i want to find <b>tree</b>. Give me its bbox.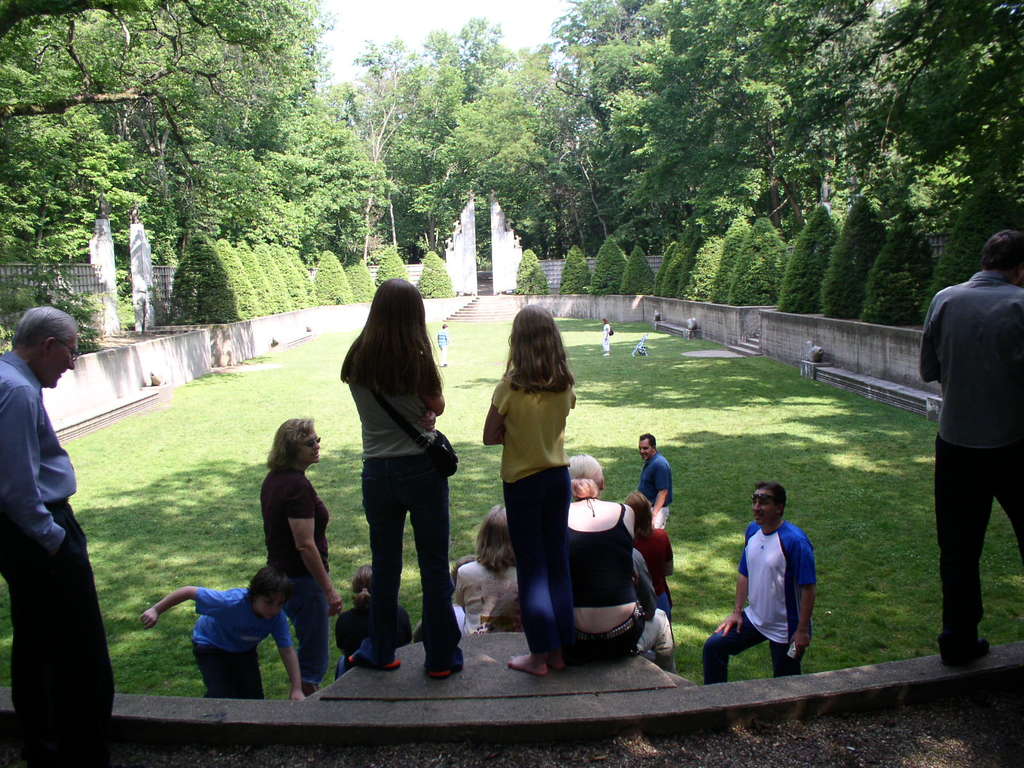
left=425, top=250, right=451, bottom=300.
